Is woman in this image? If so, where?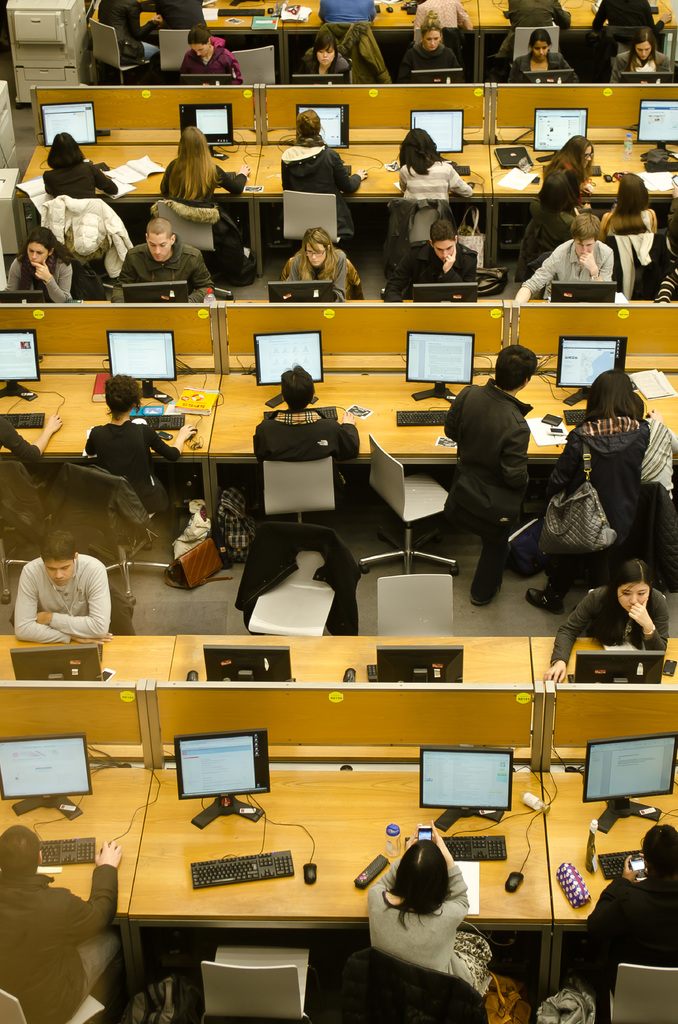
Yes, at <region>504, 35, 583, 81</region>.
